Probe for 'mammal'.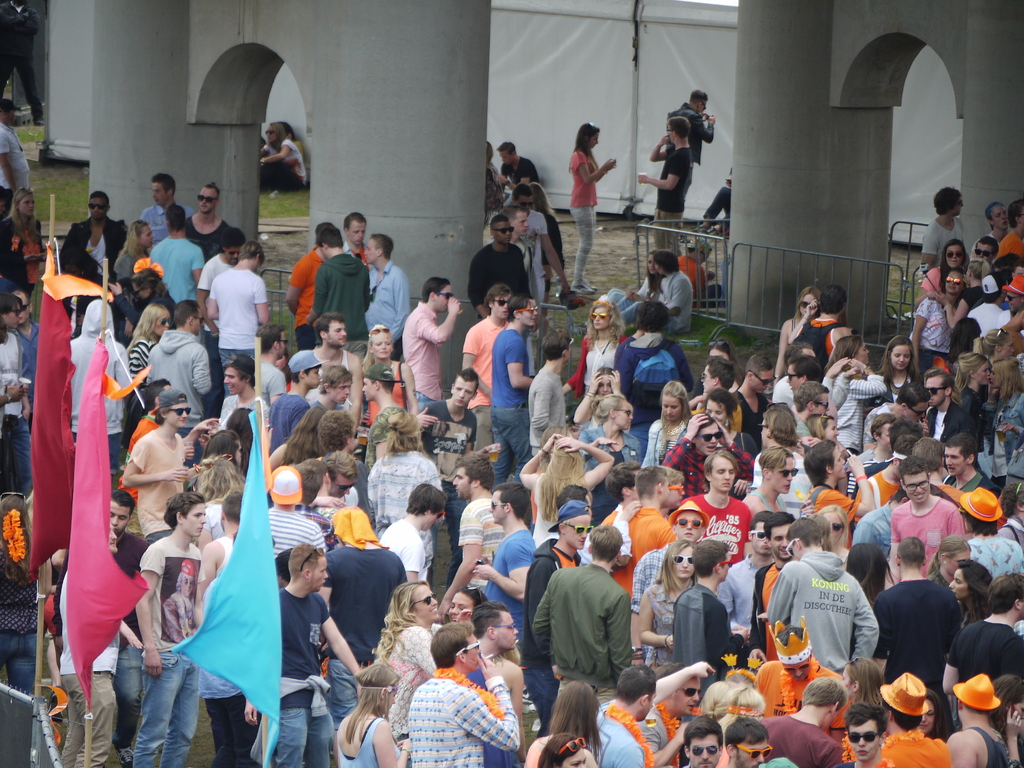
Probe result: locate(568, 124, 616, 299).
